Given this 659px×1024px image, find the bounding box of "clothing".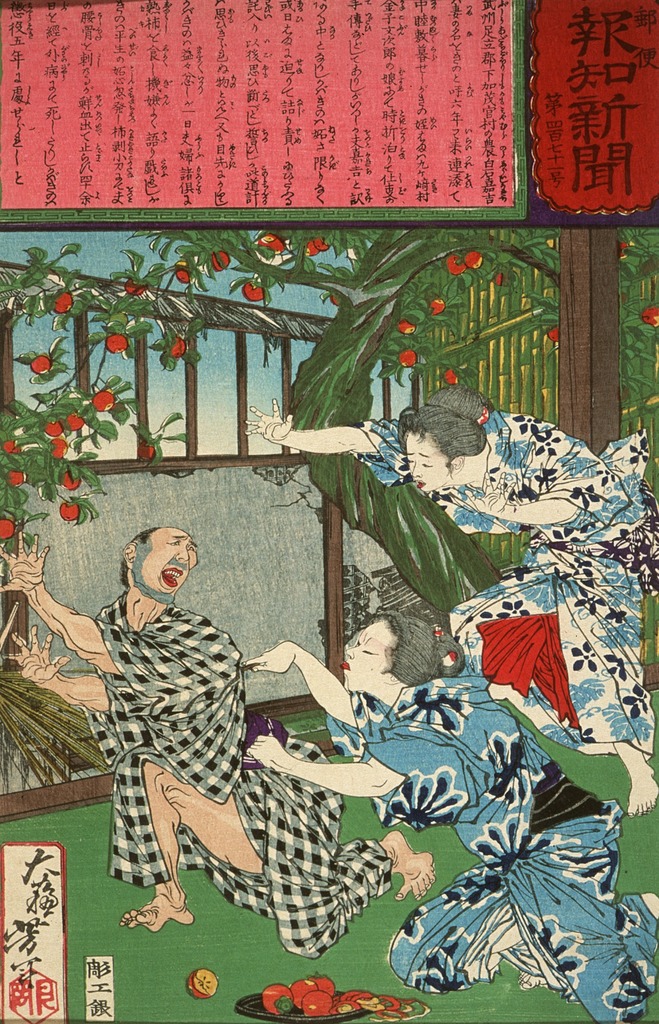
locate(348, 409, 658, 760).
